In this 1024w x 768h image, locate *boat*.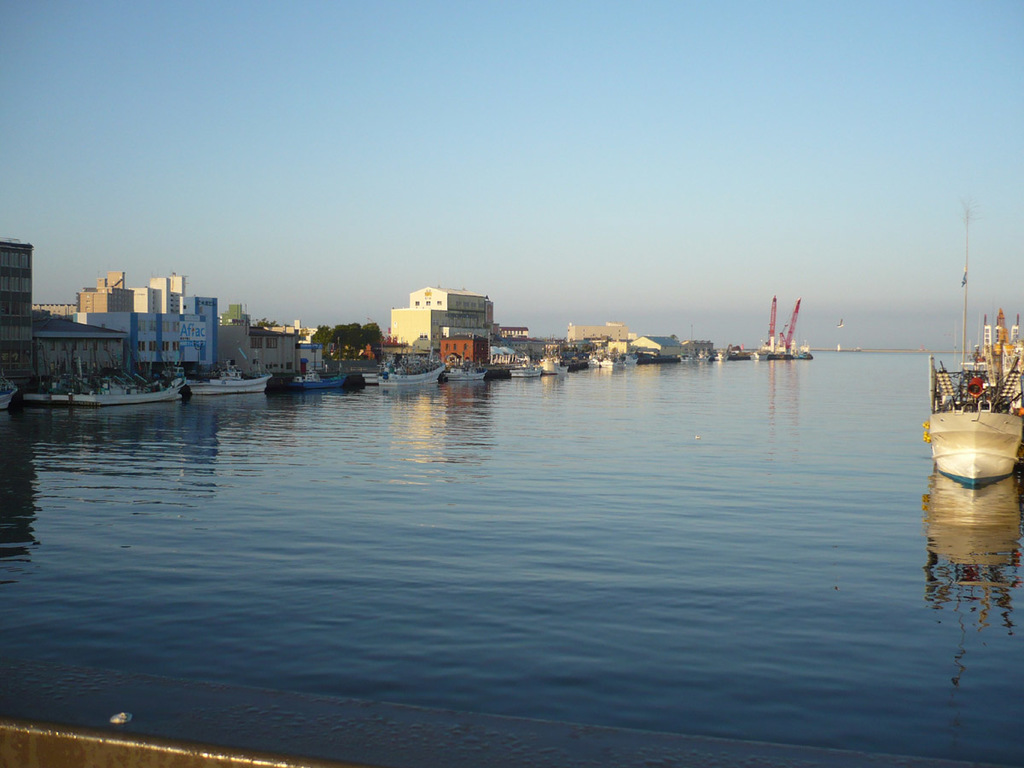
Bounding box: 372:360:451:385.
